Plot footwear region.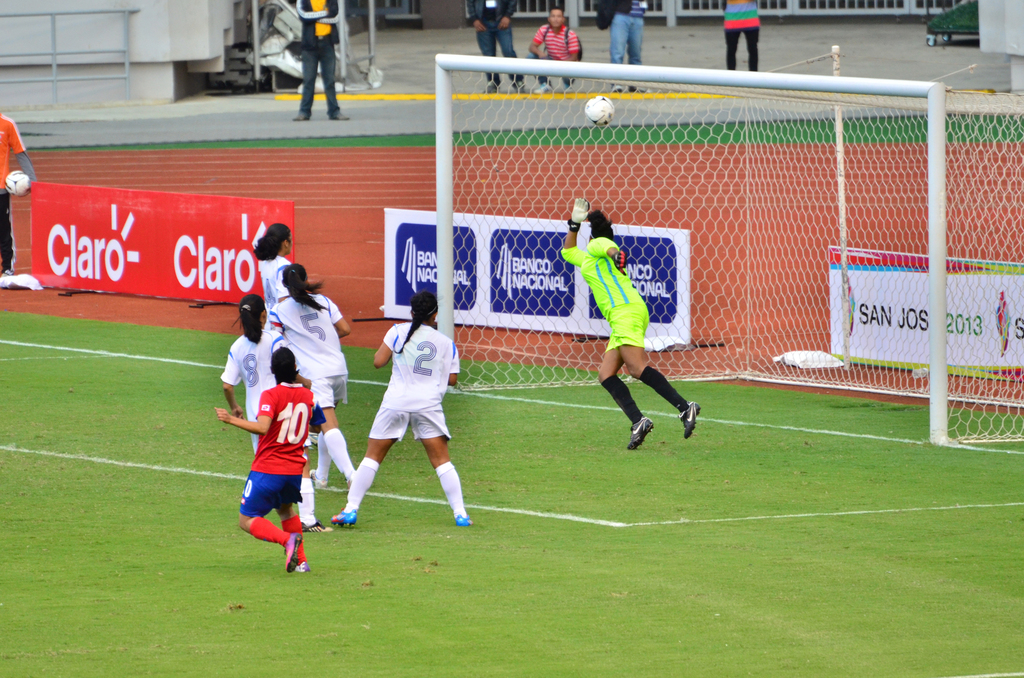
Plotted at {"x1": 291, "y1": 112, "x2": 309, "y2": 120}.
